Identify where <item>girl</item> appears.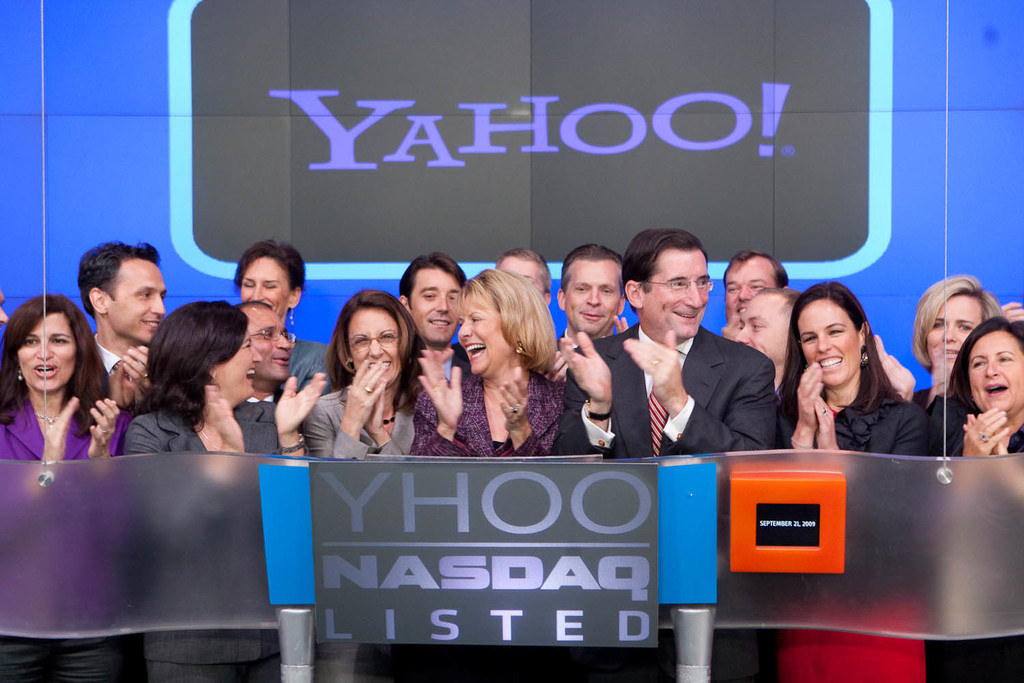
Appears at 120,301,312,682.
